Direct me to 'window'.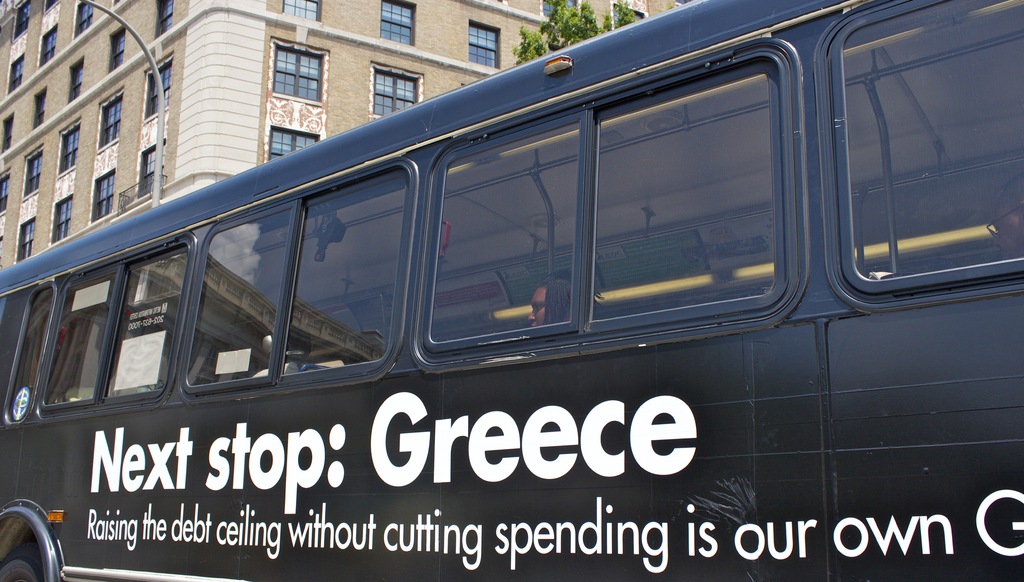
Direction: box=[280, 0, 320, 22].
